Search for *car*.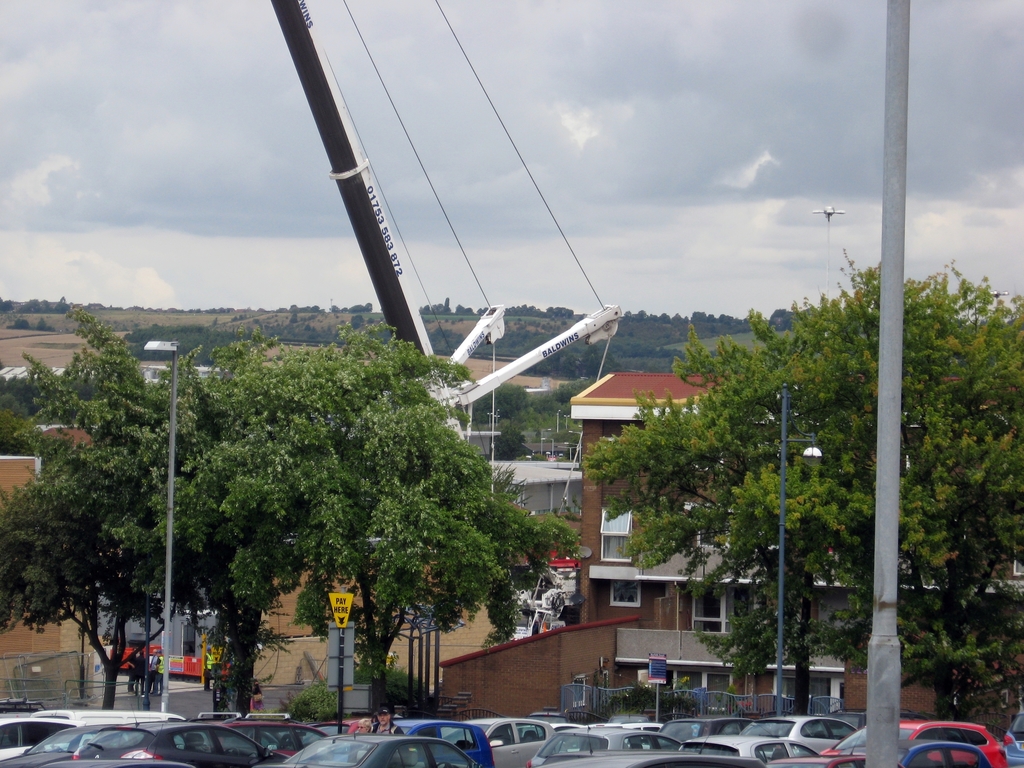
Found at region(523, 717, 676, 761).
